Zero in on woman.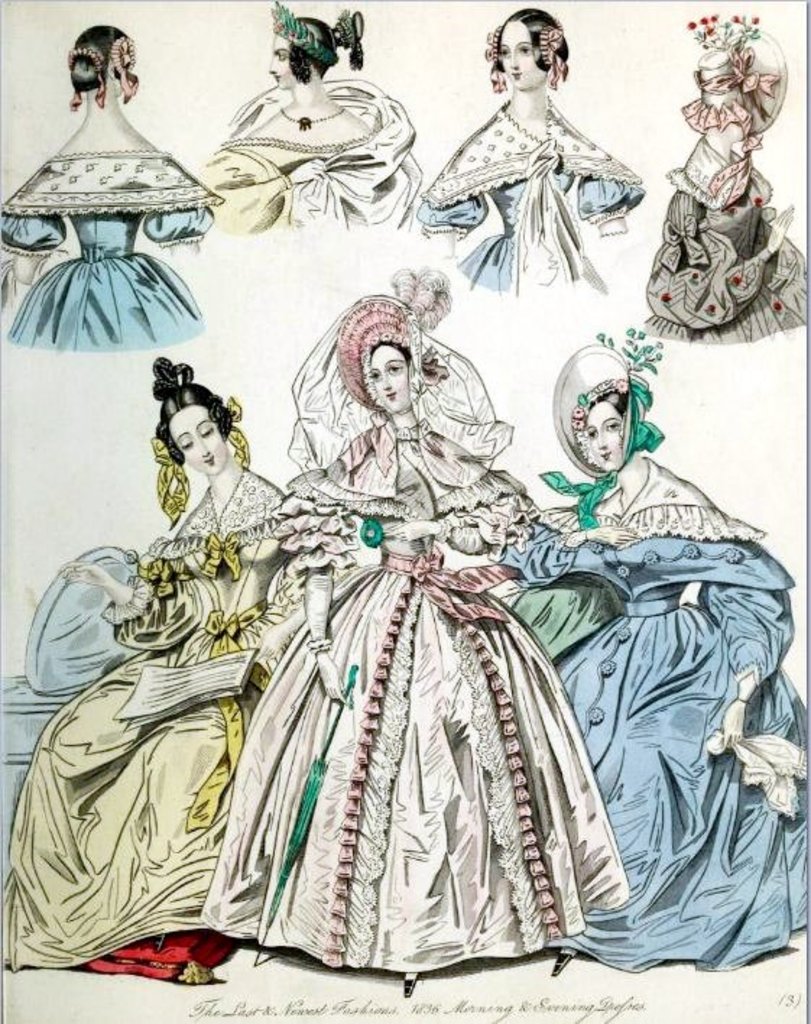
Zeroed in: (0,25,224,364).
